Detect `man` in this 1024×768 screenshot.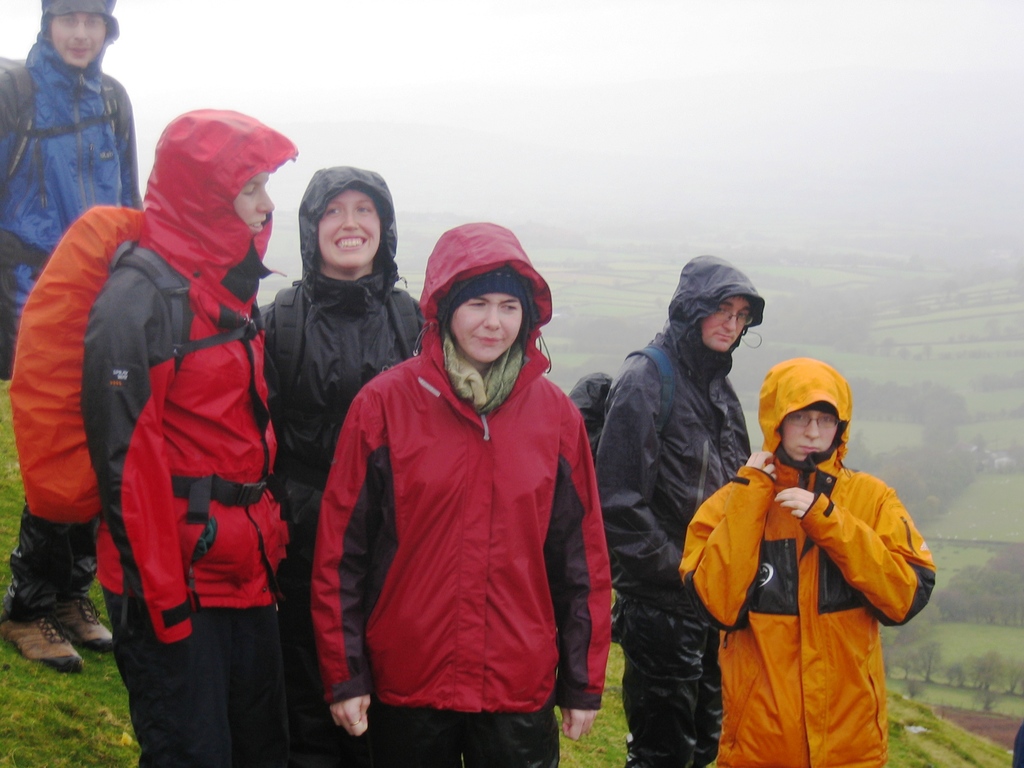
Detection: 569/256/765/767.
